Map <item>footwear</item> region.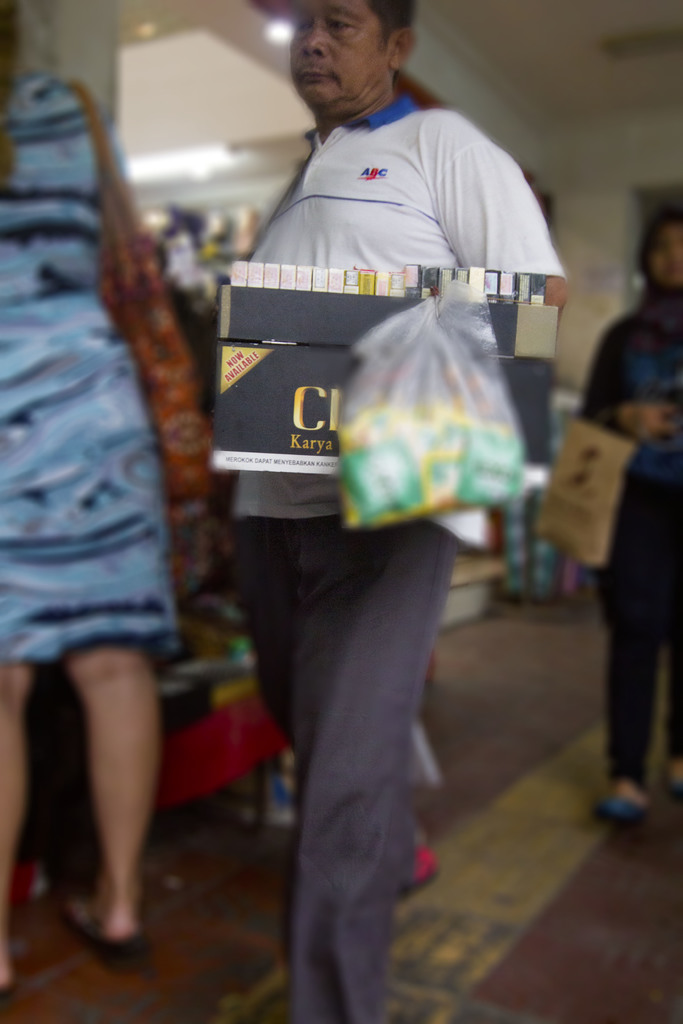
Mapped to <region>62, 896, 156, 968</region>.
